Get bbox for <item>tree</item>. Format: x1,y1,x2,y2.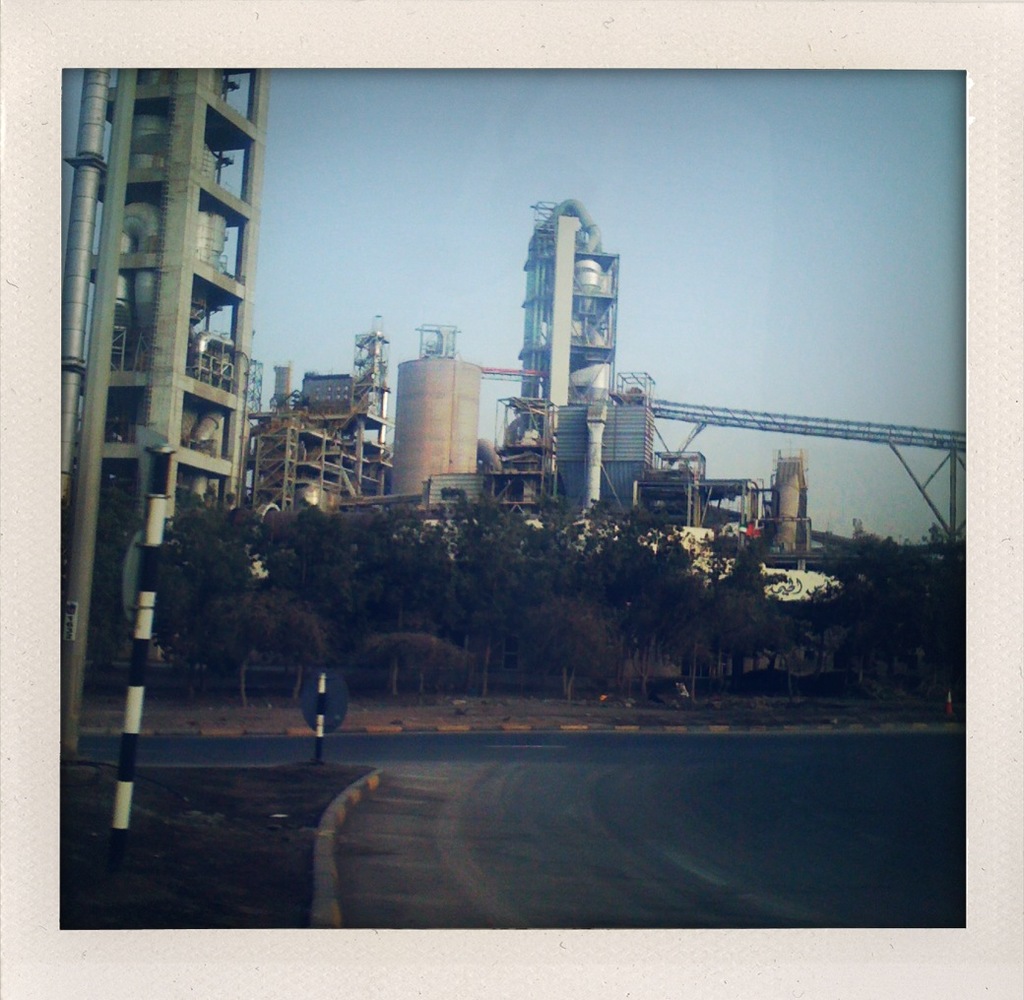
160,516,247,687.
